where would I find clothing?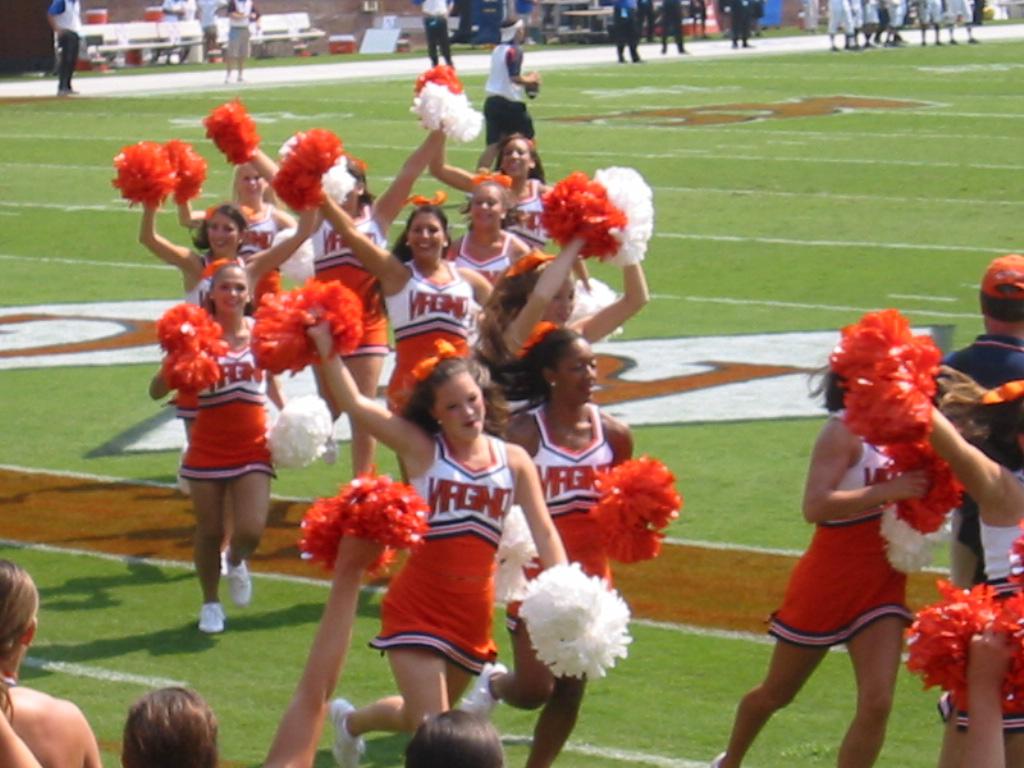
At x1=383, y1=257, x2=476, y2=423.
